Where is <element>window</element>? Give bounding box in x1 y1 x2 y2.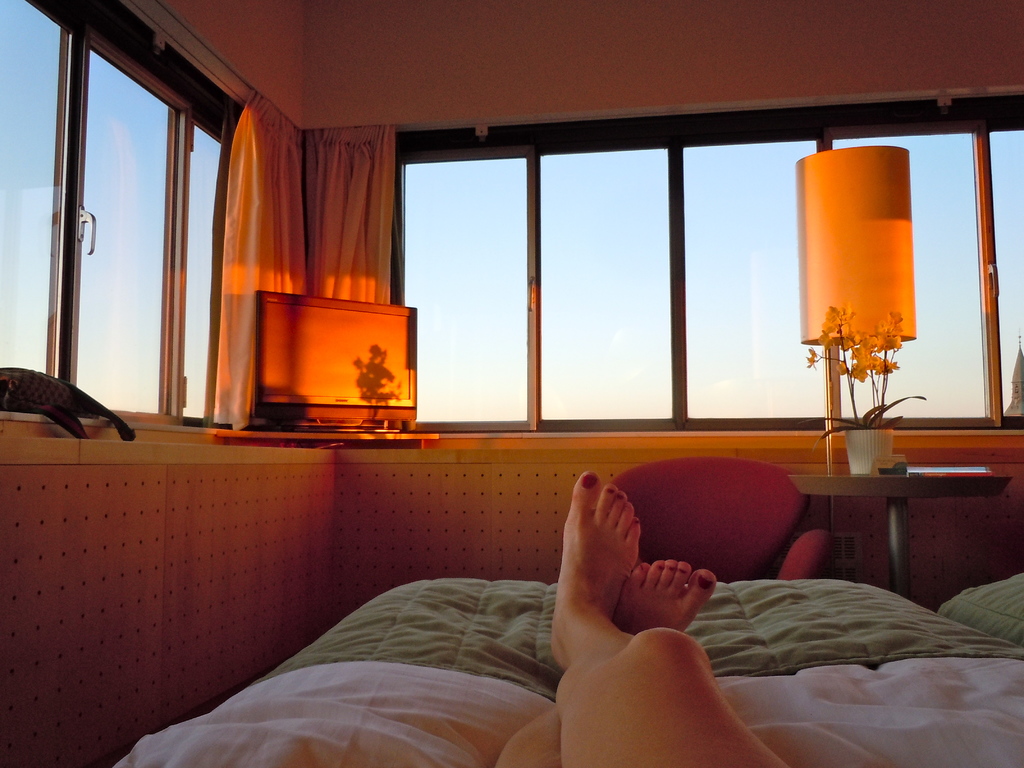
0 1 243 430.
